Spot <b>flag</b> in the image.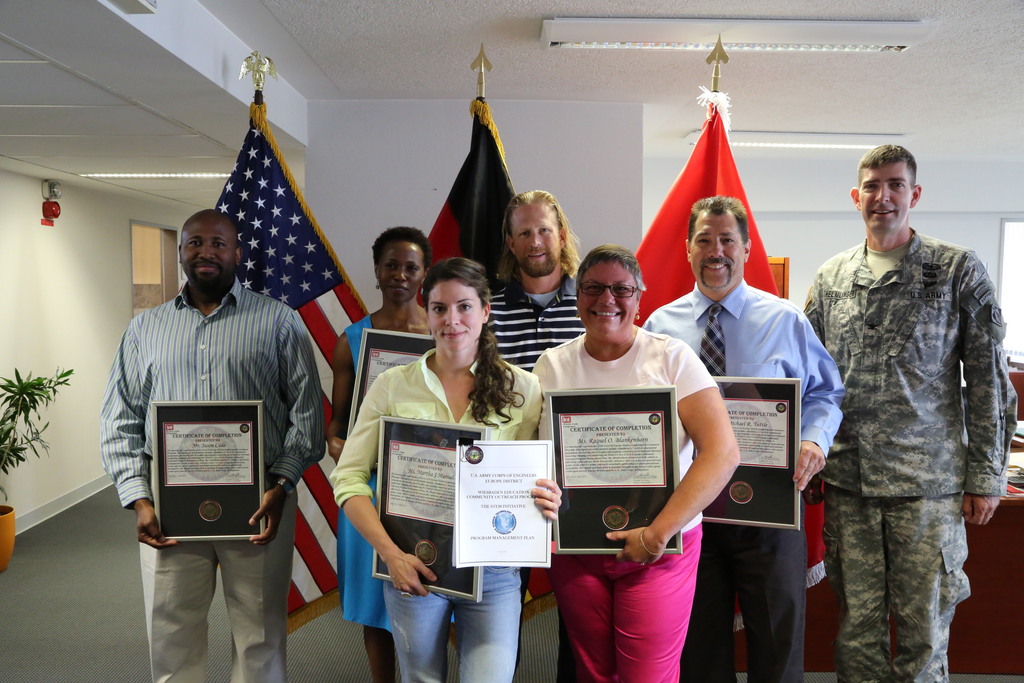
<b>flag</b> found at <box>632,95,780,331</box>.
